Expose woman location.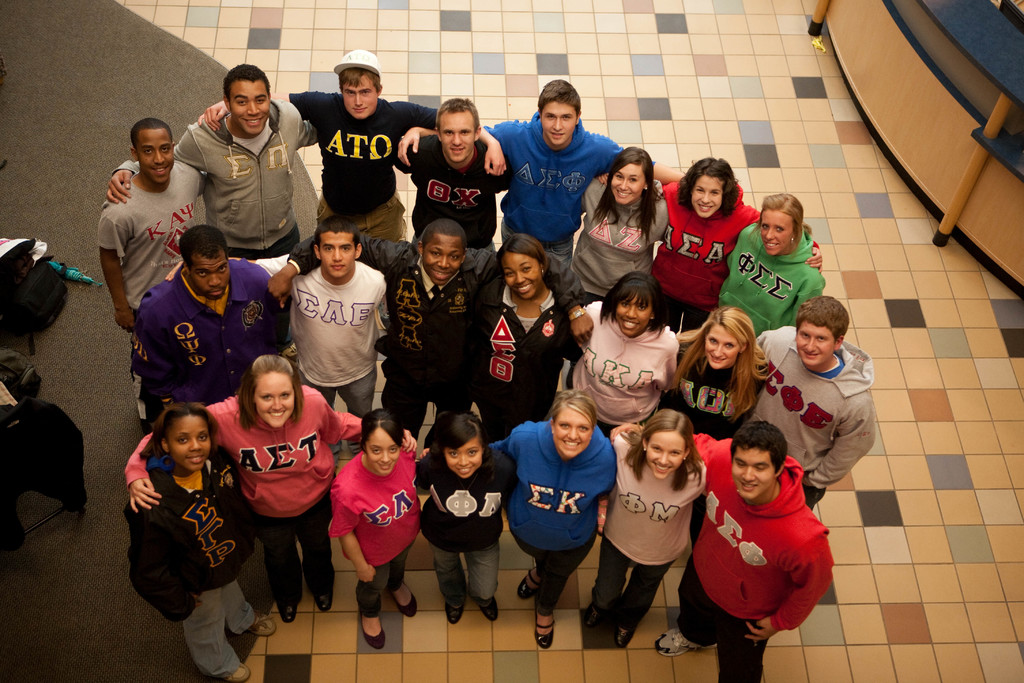
Exposed at select_region(123, 354, 412, 625).
